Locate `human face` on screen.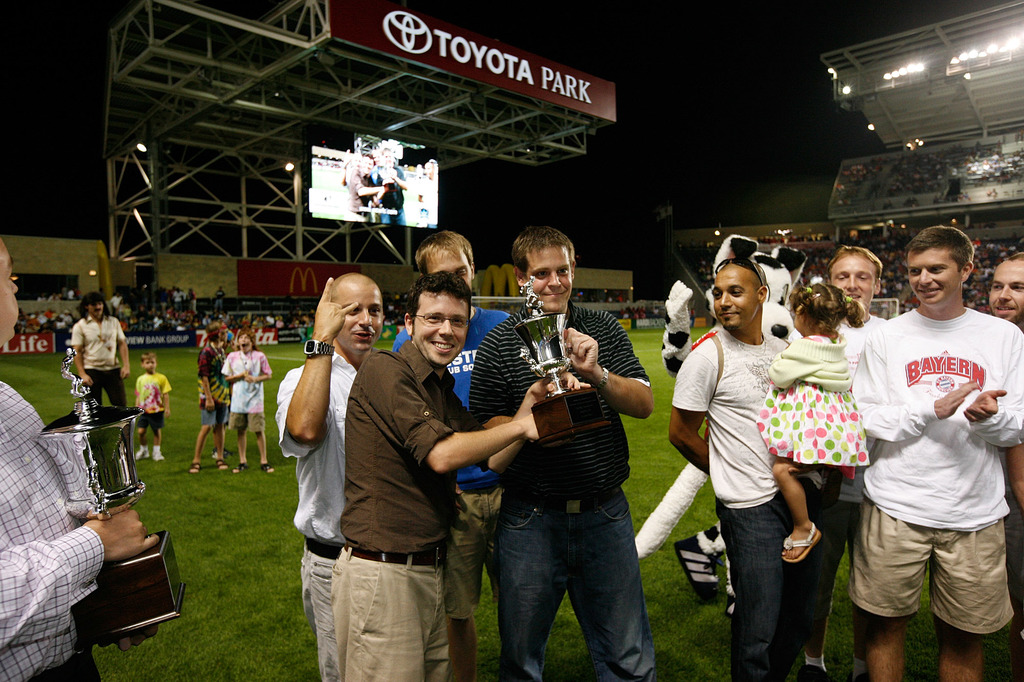
On screen at 710:264:758:328.
